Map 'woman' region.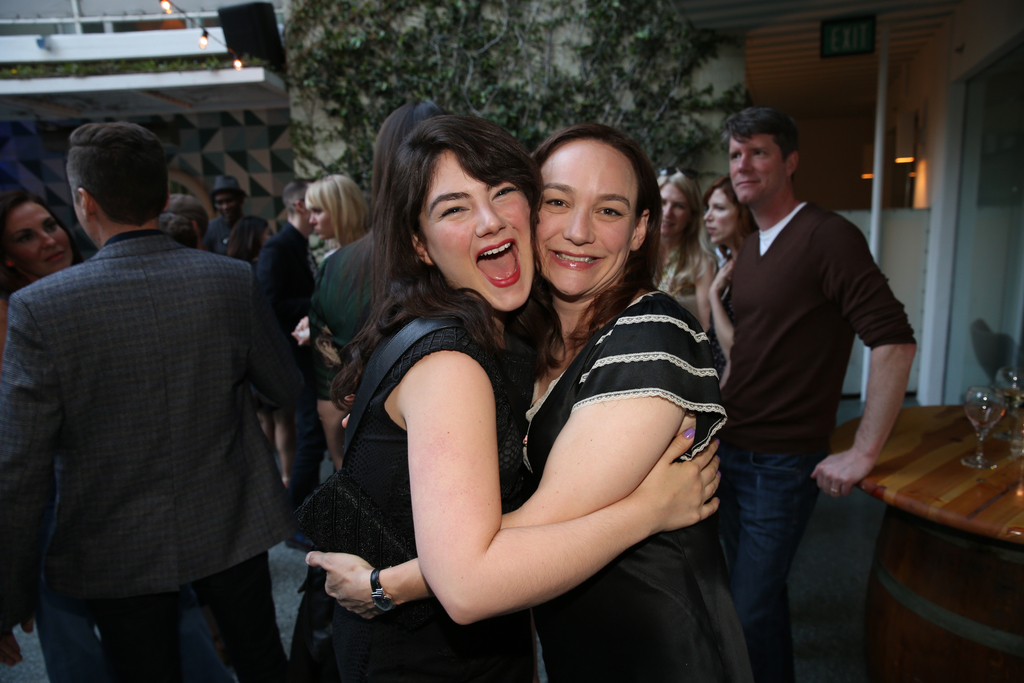
Mapped to (701, 160, 766, 350).
